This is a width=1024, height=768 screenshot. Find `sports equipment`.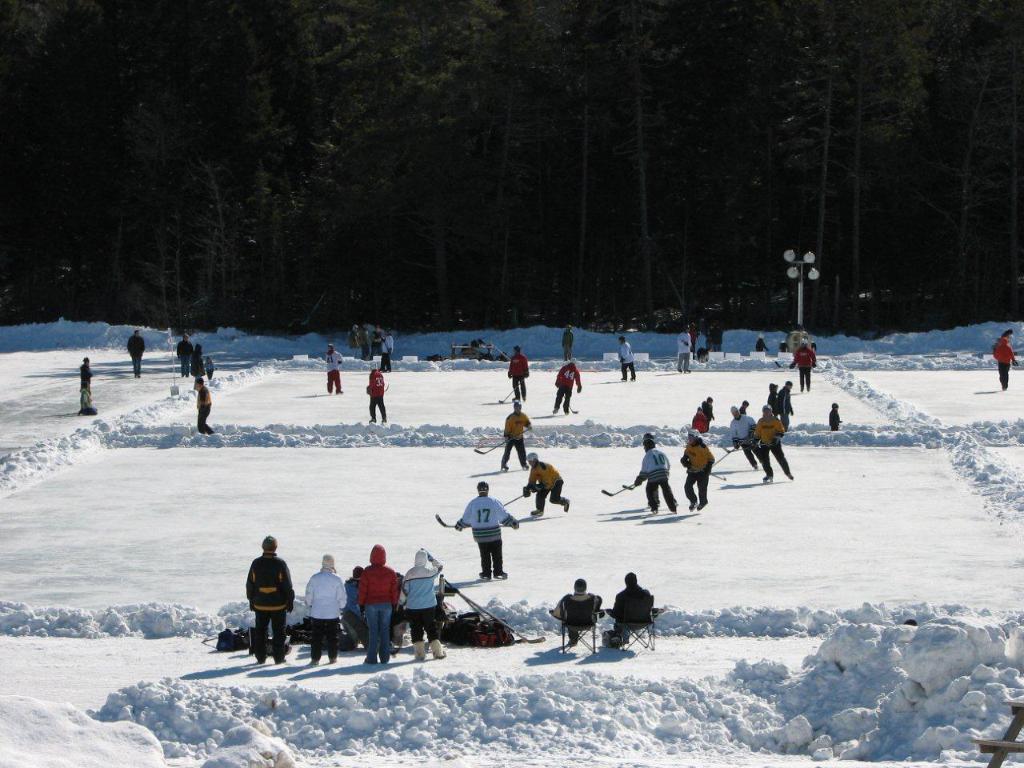
Bounding box: rect(456, 588, 550, 642).
